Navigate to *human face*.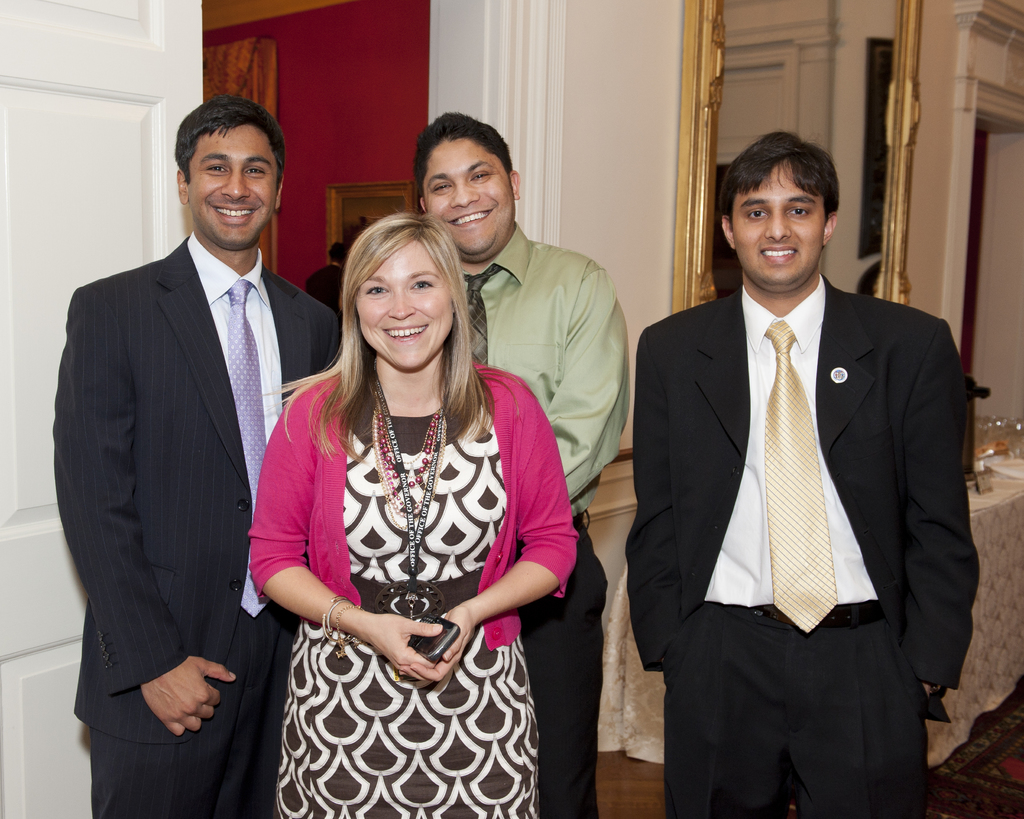
Navigation target: (189, 124, 276, 246).
